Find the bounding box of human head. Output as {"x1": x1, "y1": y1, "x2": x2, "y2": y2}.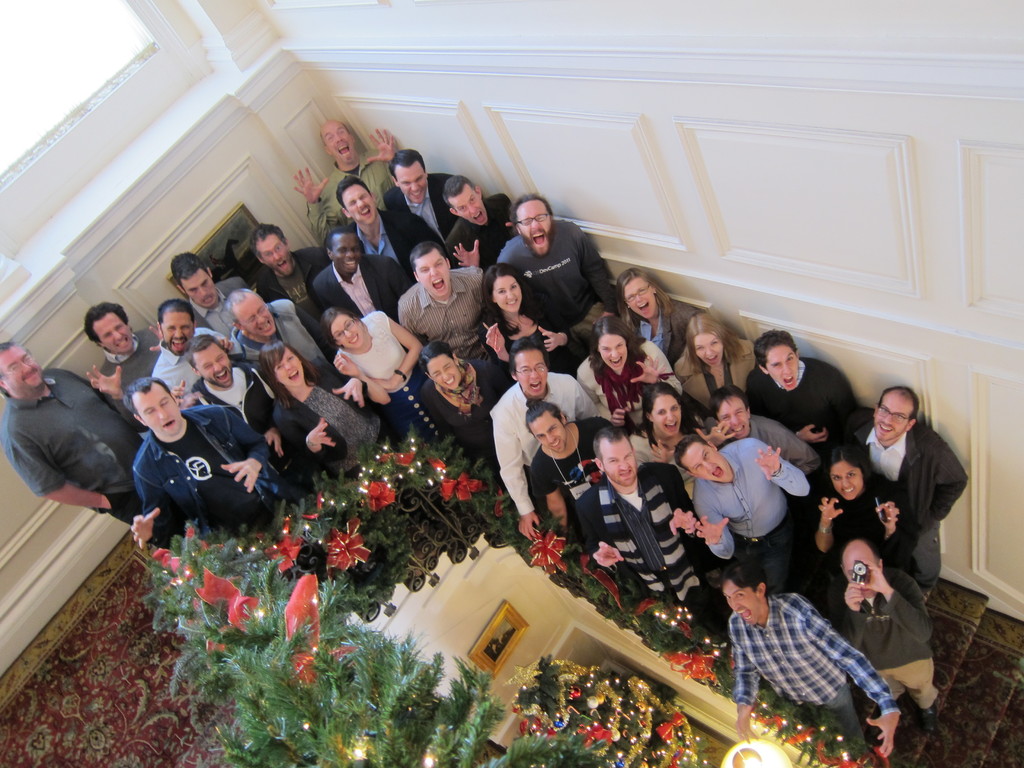
{"x1": 184, "y1": 339, "x2": 233, "y2": 390}.
